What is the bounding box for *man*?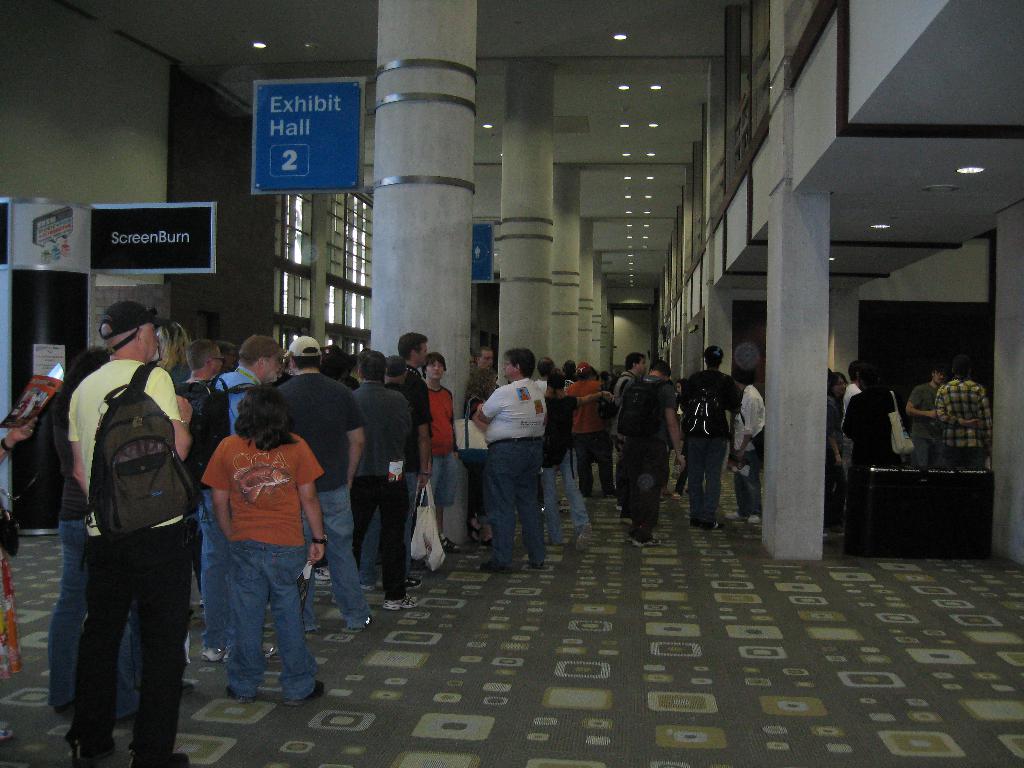
l=463, t=343, r=495, b=378.
